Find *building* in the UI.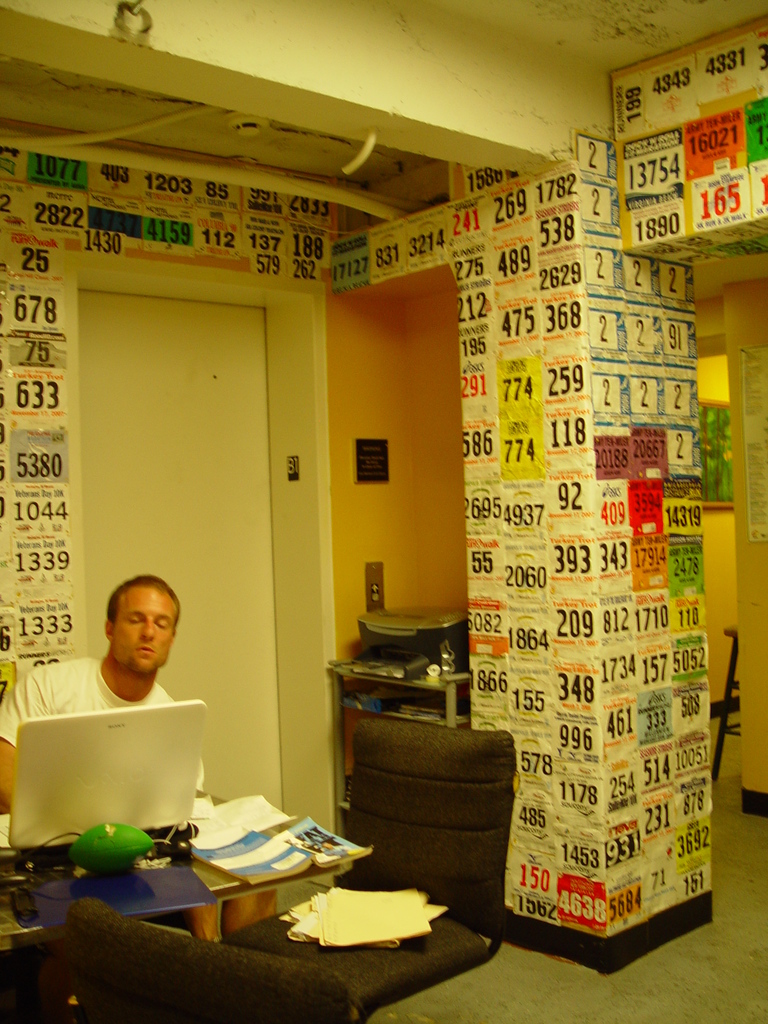
UI element at 0:0:767:1023.
